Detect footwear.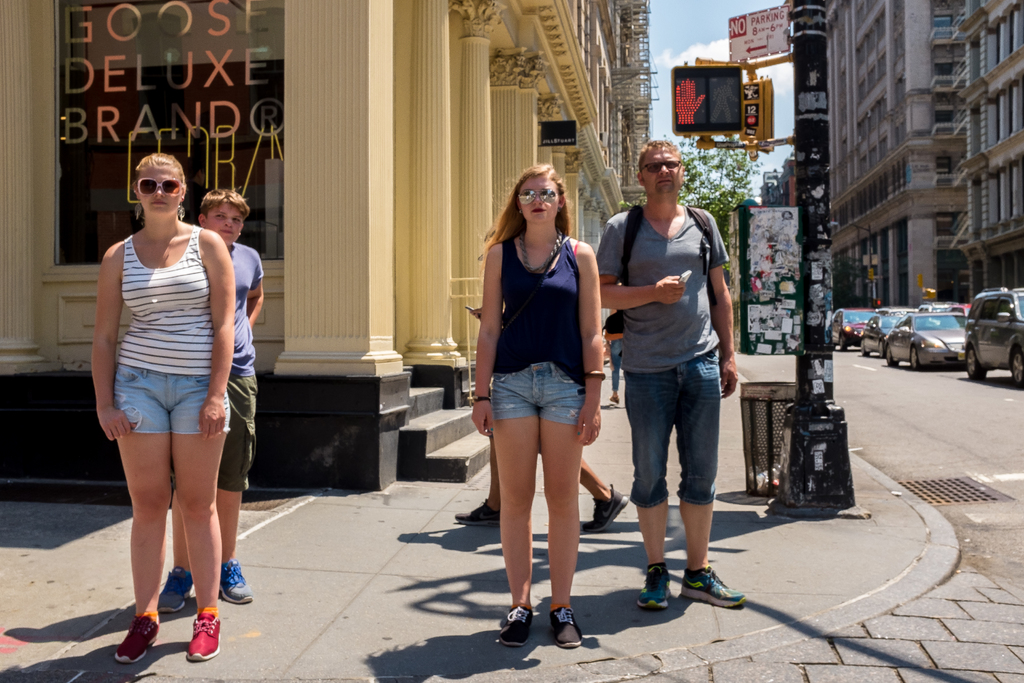
Detected at bbox=(683, 570, 750, 611).
